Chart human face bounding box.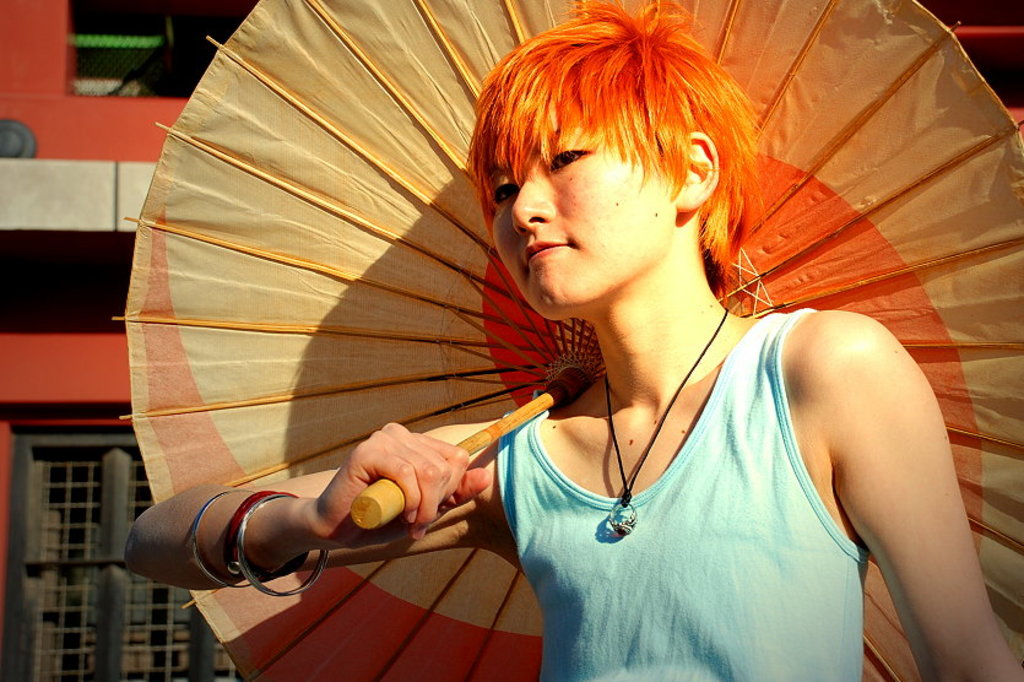
Charted: (x1=493, y1=103, x2=673, y2=316).
